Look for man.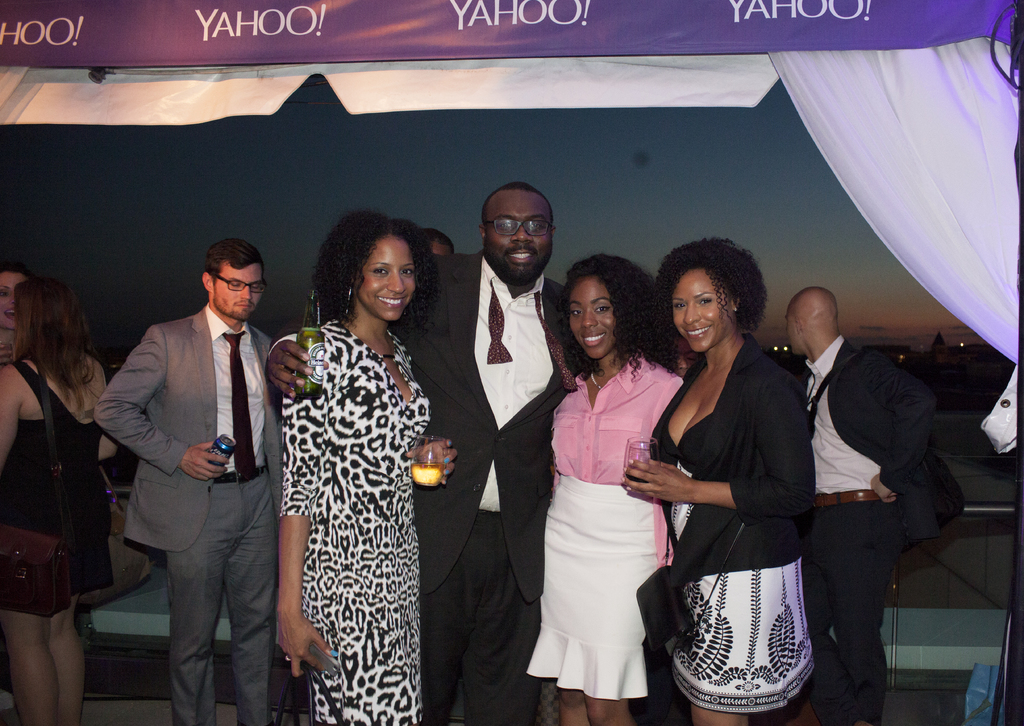
Found: x1=264, y1=181, x2=591, y2=725.
